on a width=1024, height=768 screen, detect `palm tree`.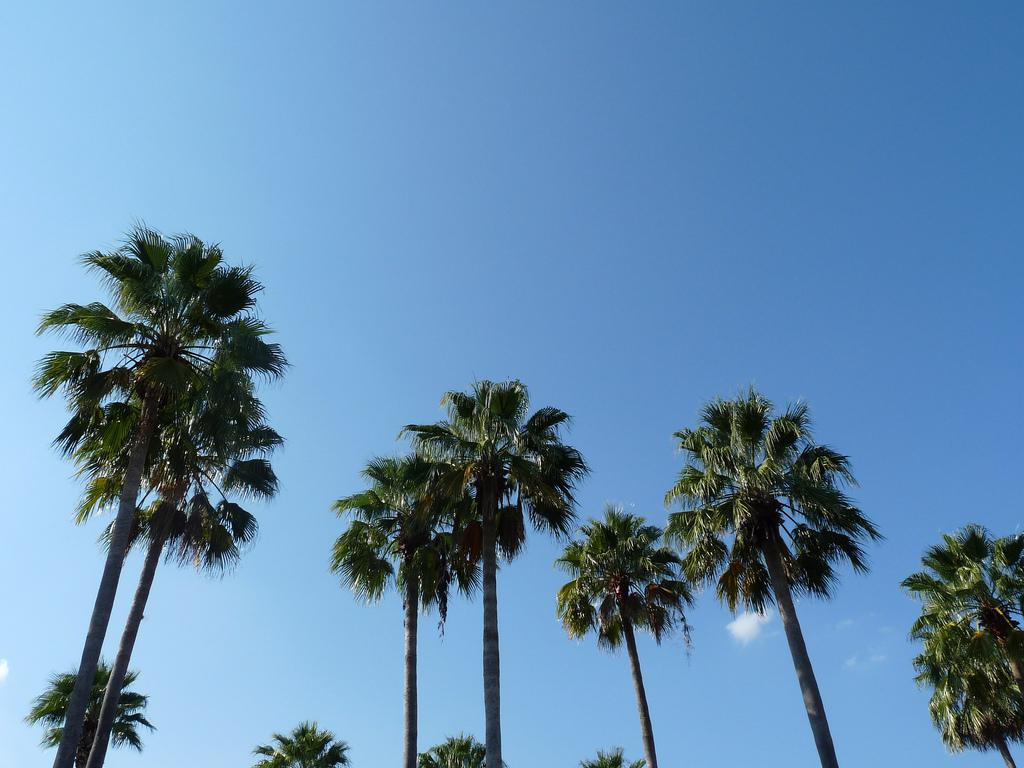
crop(44, 249, 269, 767).
